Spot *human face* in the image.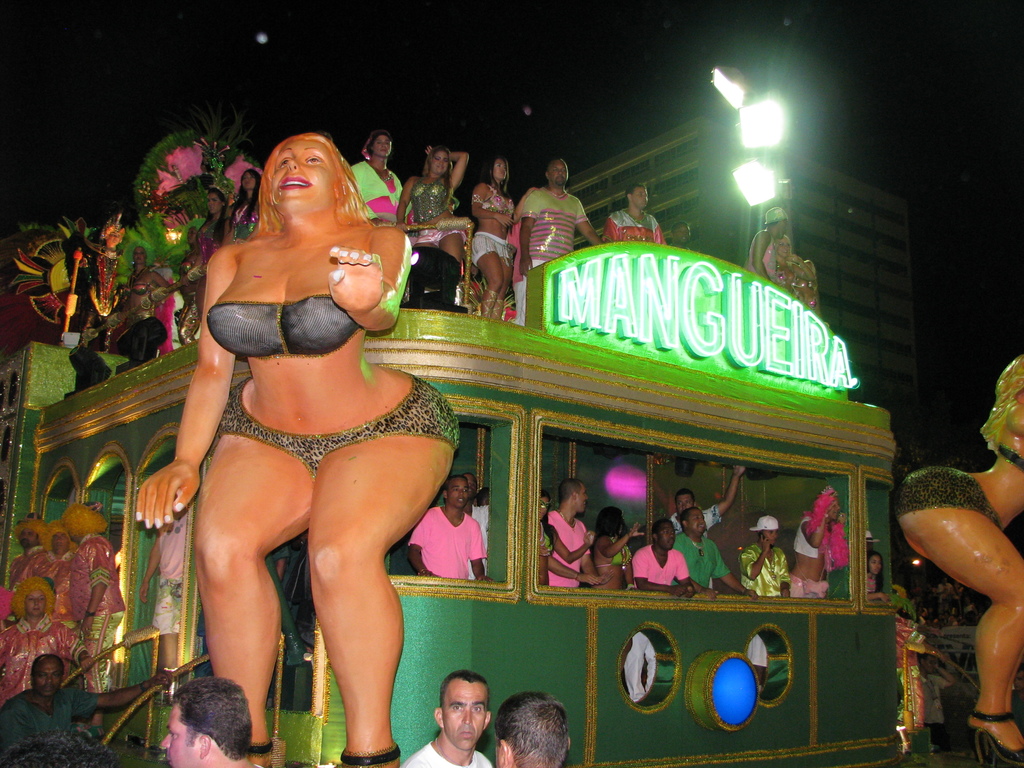
*human face* found at {"x1": 447, "y1": 483, "x2": 465, "y2": 507}.
